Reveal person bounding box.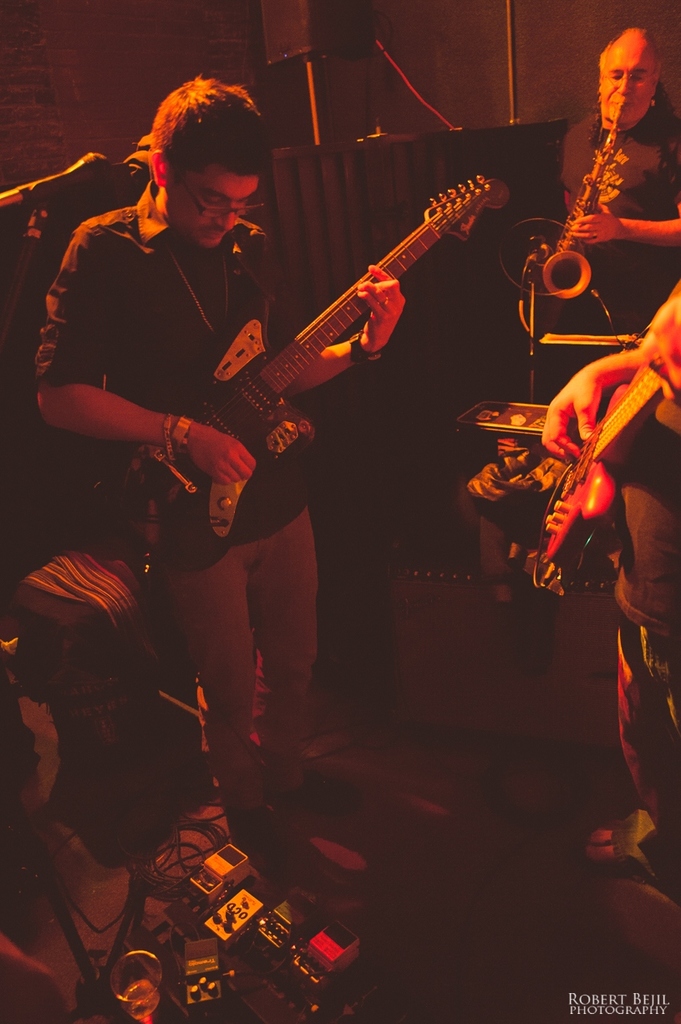
Revealed: crop(24, 73, 402, 869).
